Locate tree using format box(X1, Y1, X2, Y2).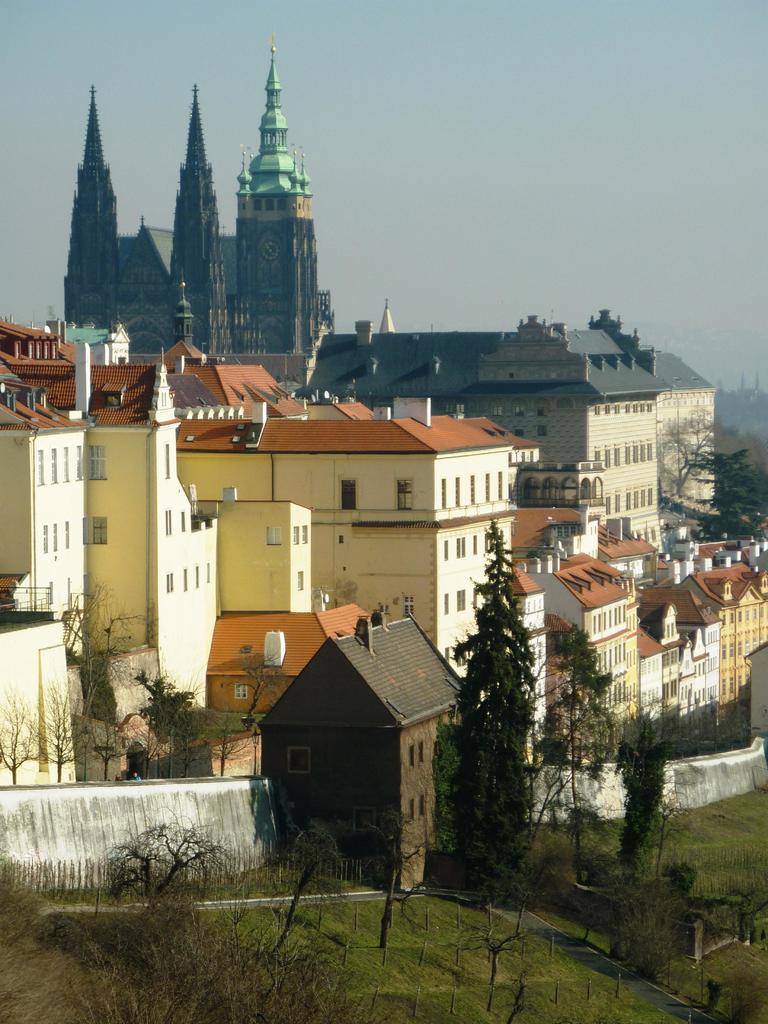
box(25, 667, 90, 777).
